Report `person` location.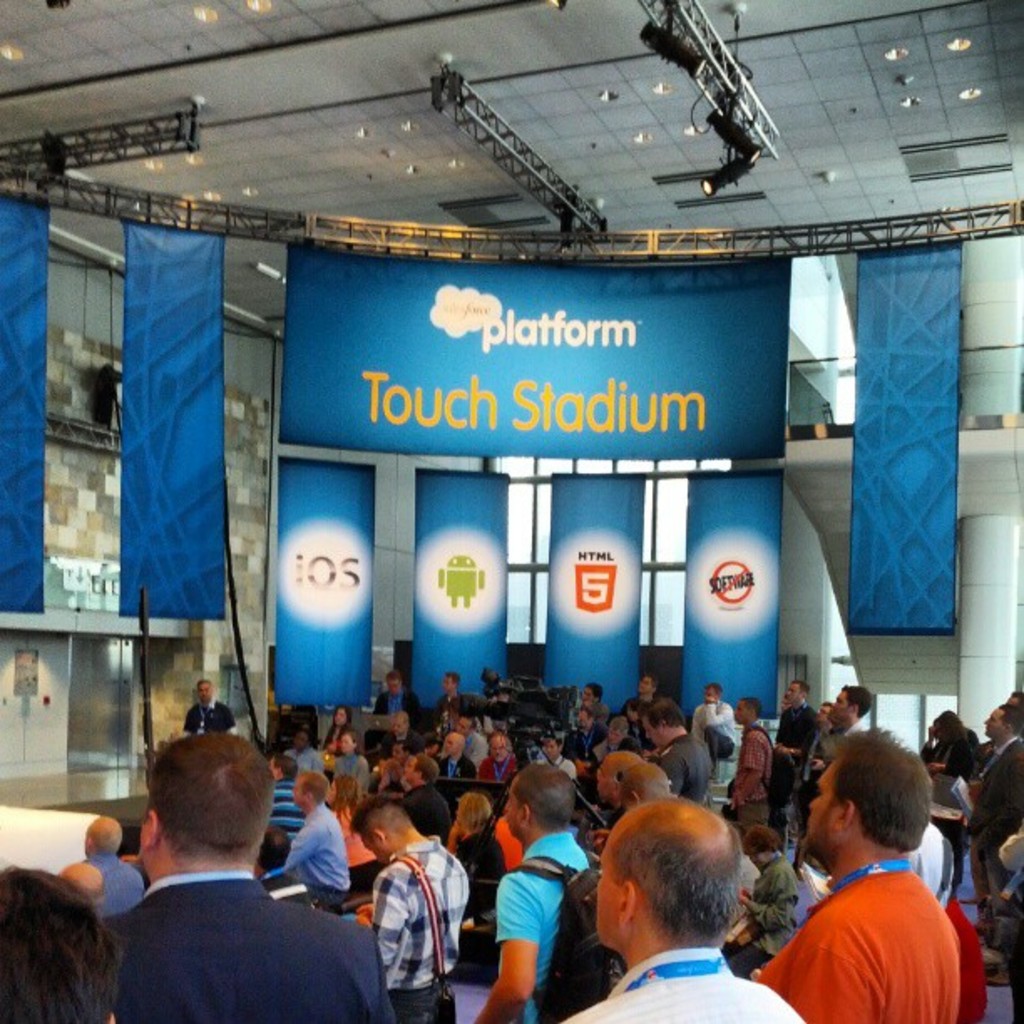
Report: {"x1": 649, "y1": 694, "x2": 714, "y2": 805}.
